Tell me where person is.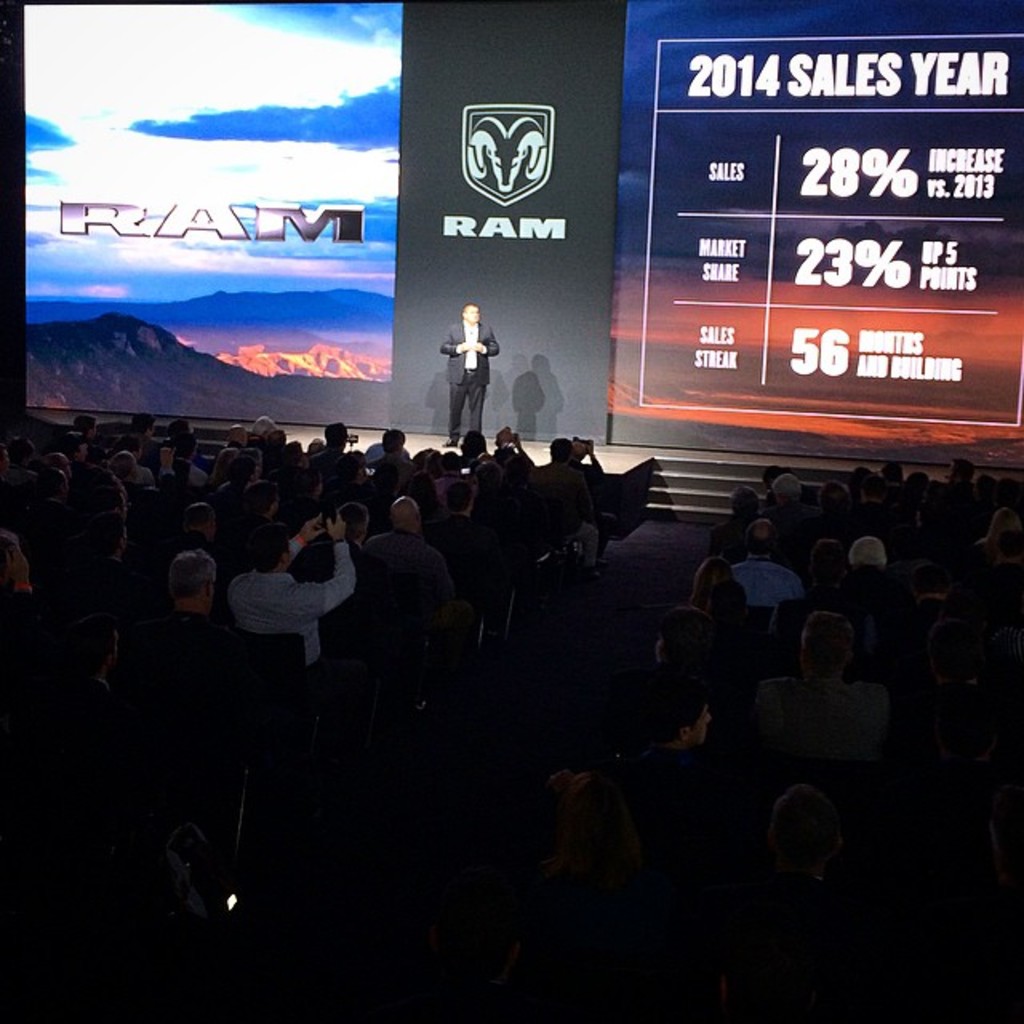
person is at x1=107, y1=411, x2=158, y2=466.
